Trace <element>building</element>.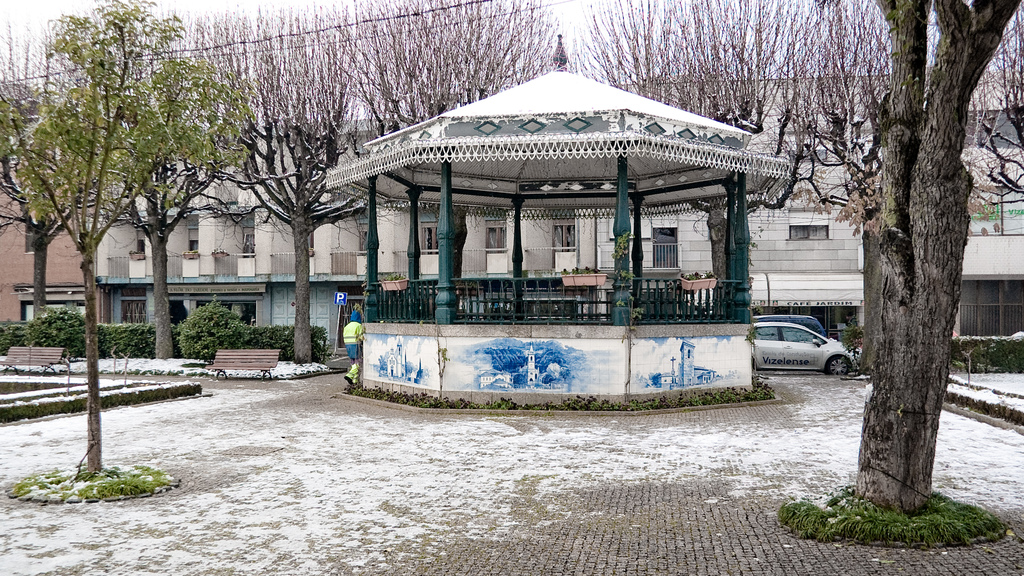
Traced to [0, 110, 84, 327].
